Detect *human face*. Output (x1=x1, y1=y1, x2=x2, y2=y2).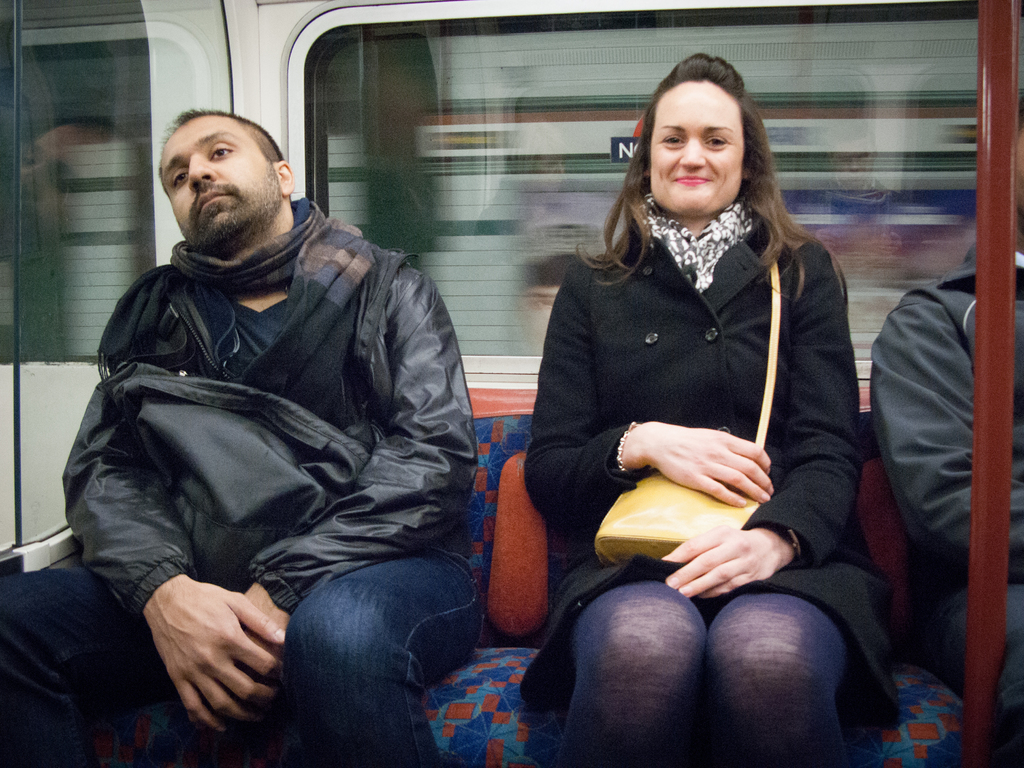
(x1=151, y1=101, x2=273, y2=246).
